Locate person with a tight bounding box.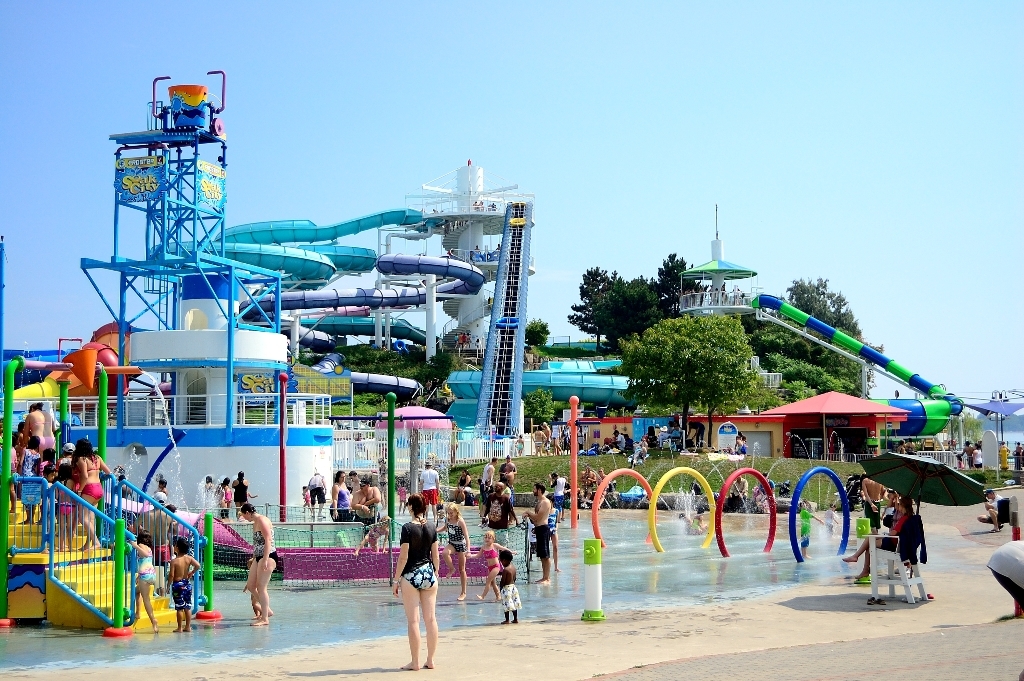
<region>480, 454, 500, 482</region>.
